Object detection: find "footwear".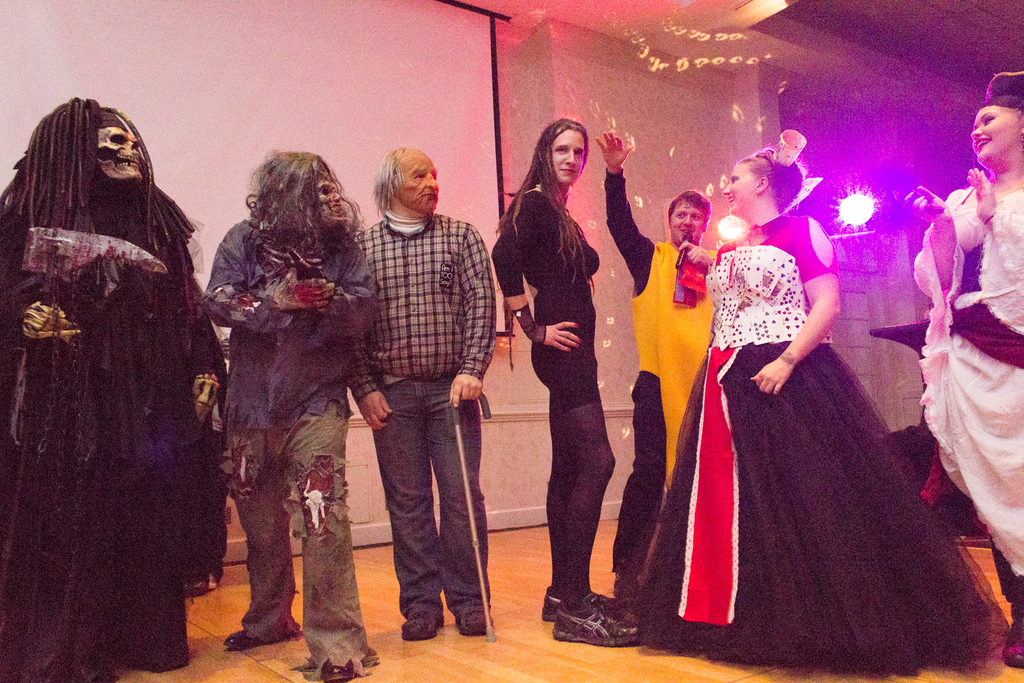
box=[1003, 631, 1023, 668].
